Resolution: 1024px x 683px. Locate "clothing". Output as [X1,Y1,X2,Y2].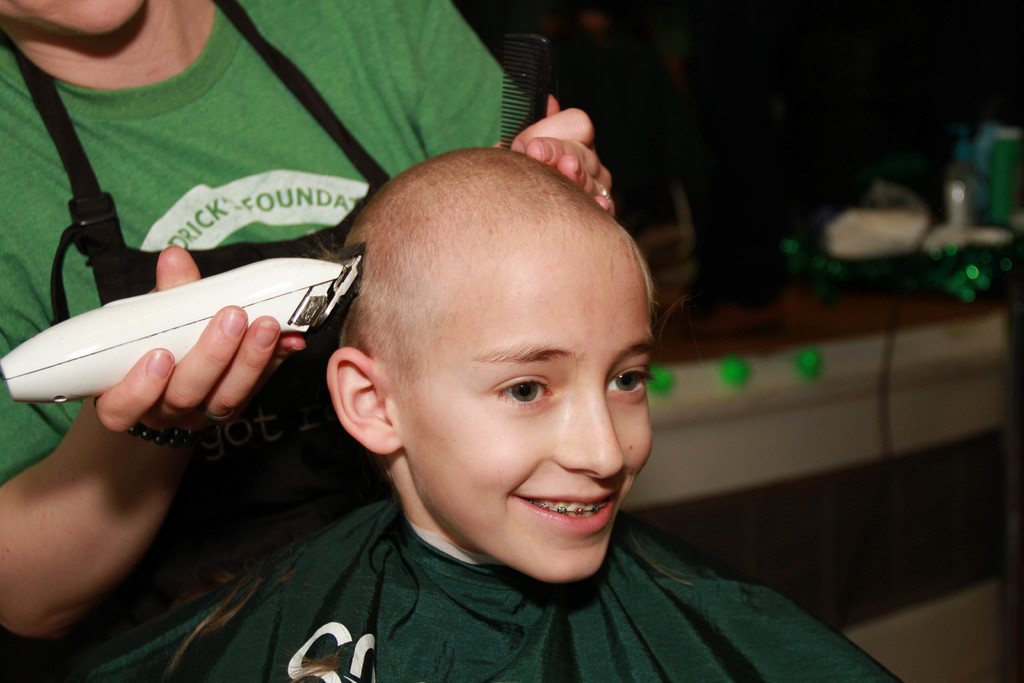
[205,457,907,682].
